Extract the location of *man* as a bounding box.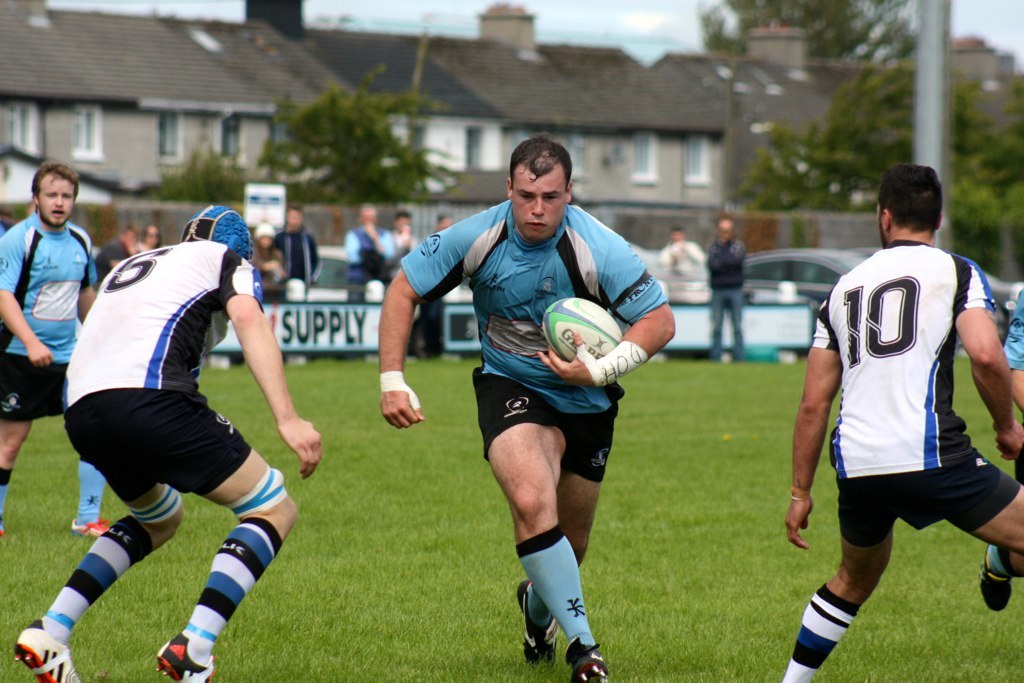
bbox=(391, 206, 419, 361).
